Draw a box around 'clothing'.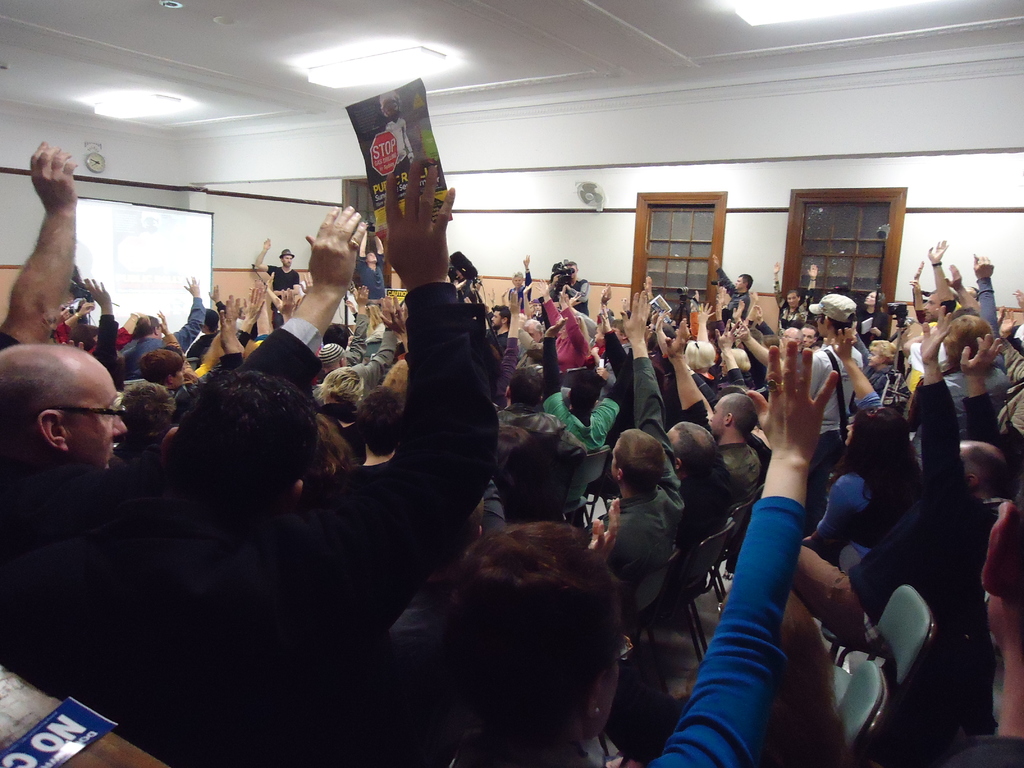
(left=861, top=482, right=964, bottom=675).
